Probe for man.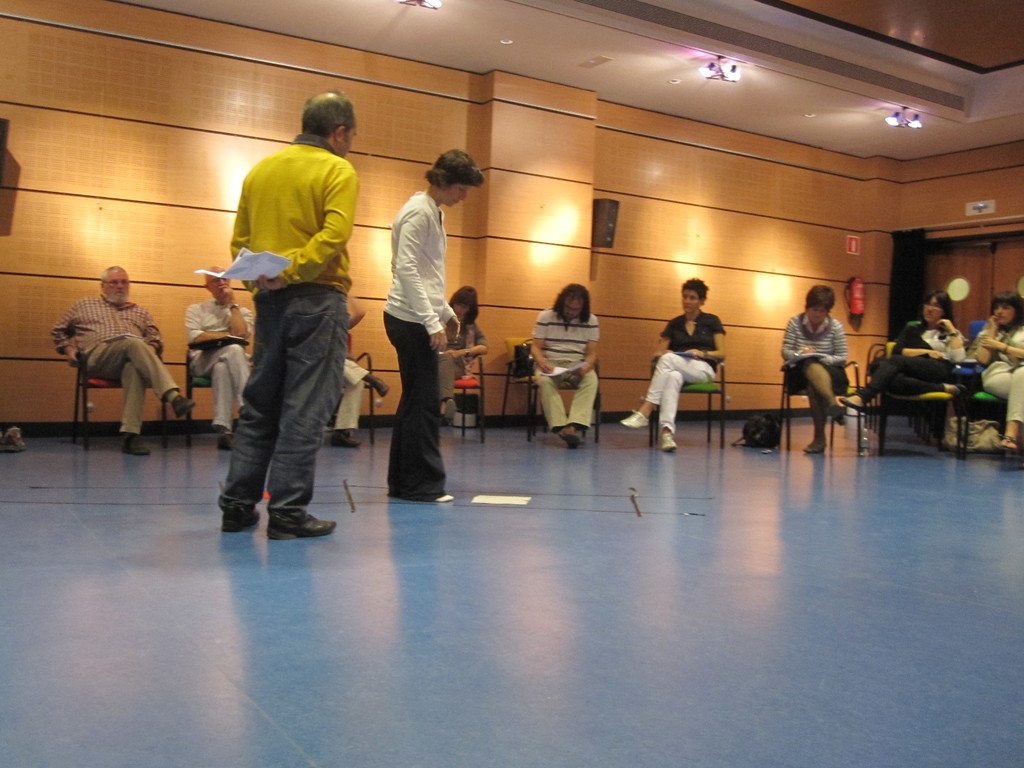
Probe result: <region>184, 264, 253, 452</region>.
